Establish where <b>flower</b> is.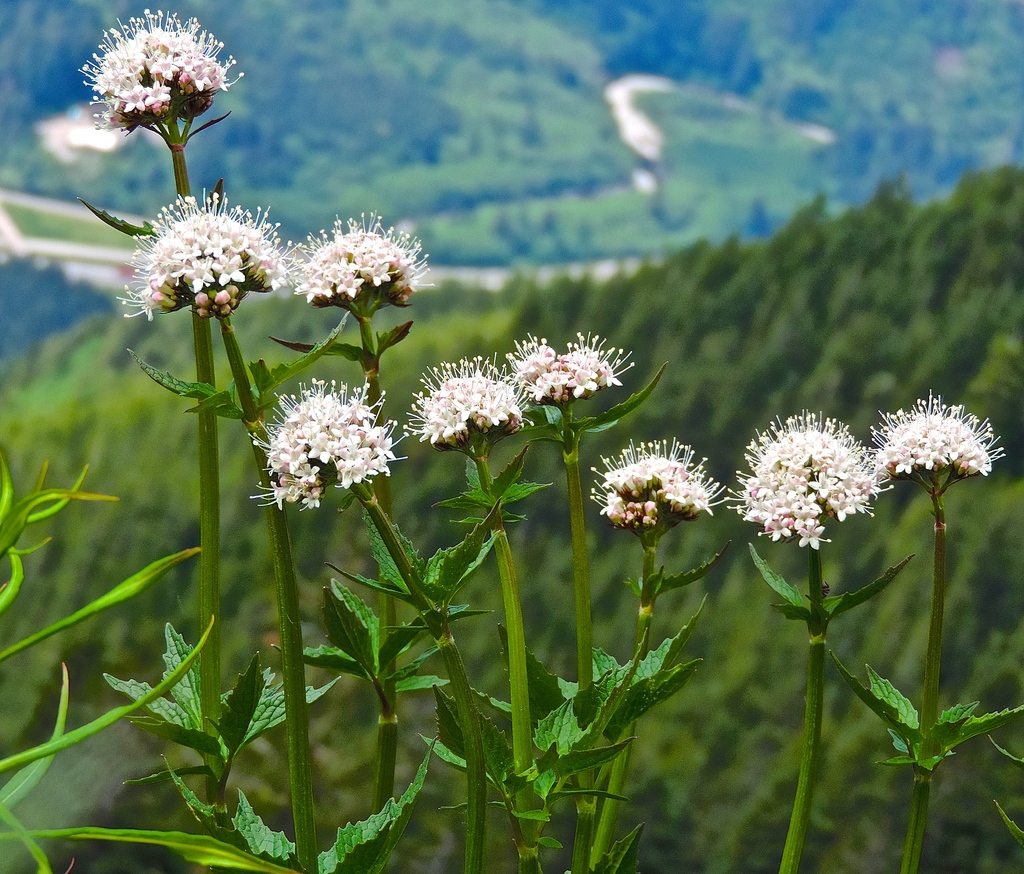
Established at 886/395/1023/488.
